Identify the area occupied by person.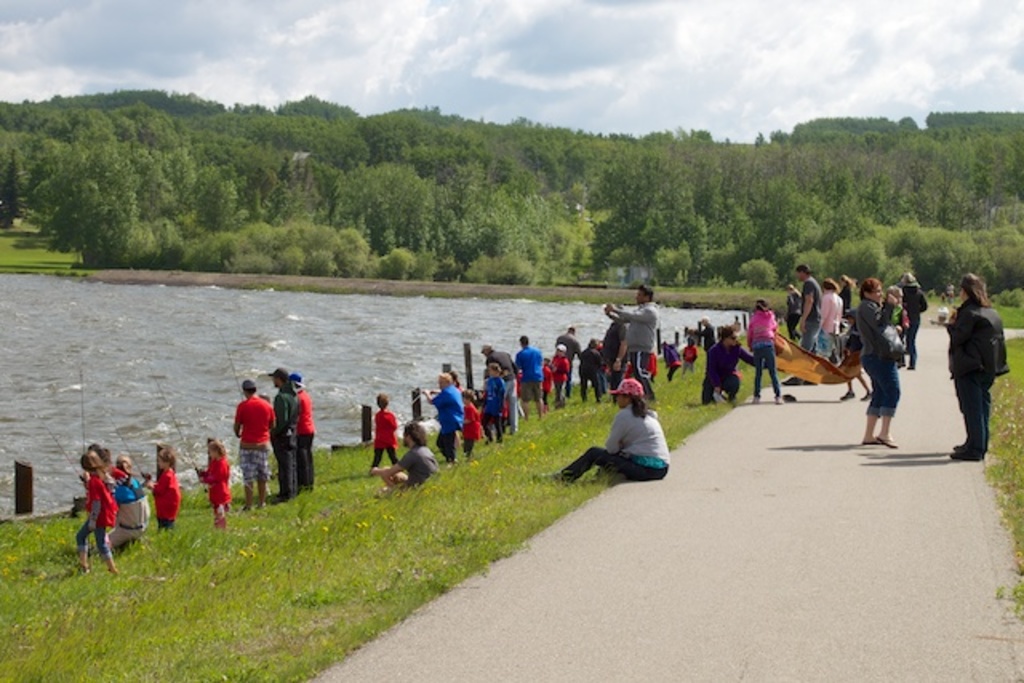
Area: detection(821, 278, 840, 368).
